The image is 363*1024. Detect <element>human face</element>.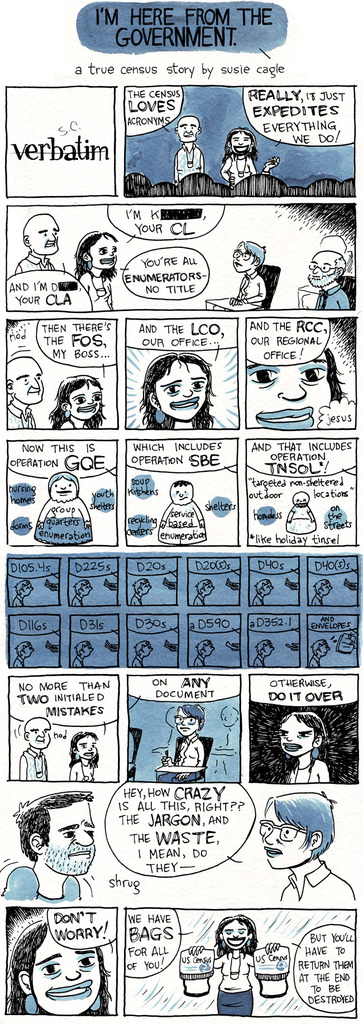
Detection: 175,707,198,733.
